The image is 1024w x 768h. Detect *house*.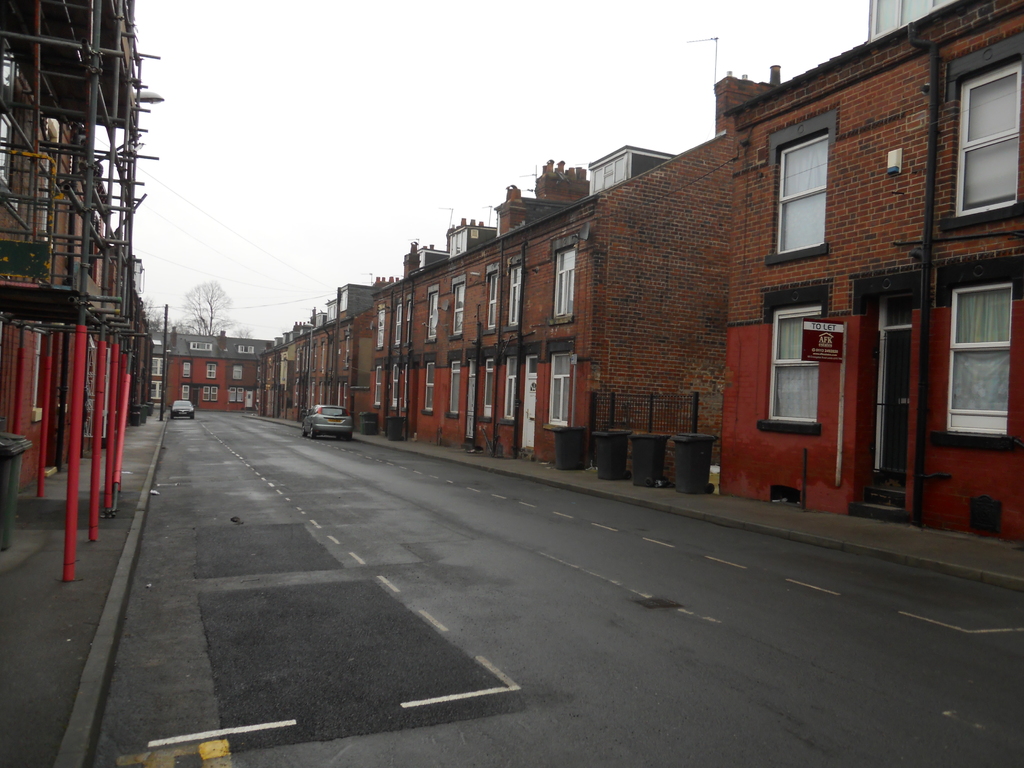
Detection: 488/154/583/474.
